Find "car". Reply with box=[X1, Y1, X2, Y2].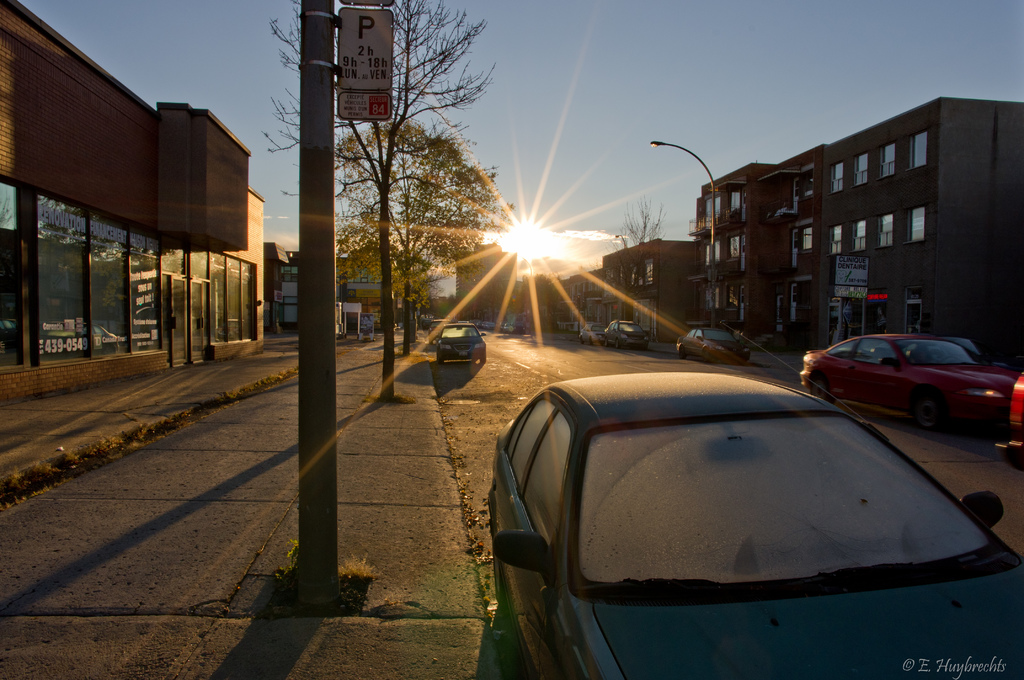
box=[678, 319, 750, 361].
